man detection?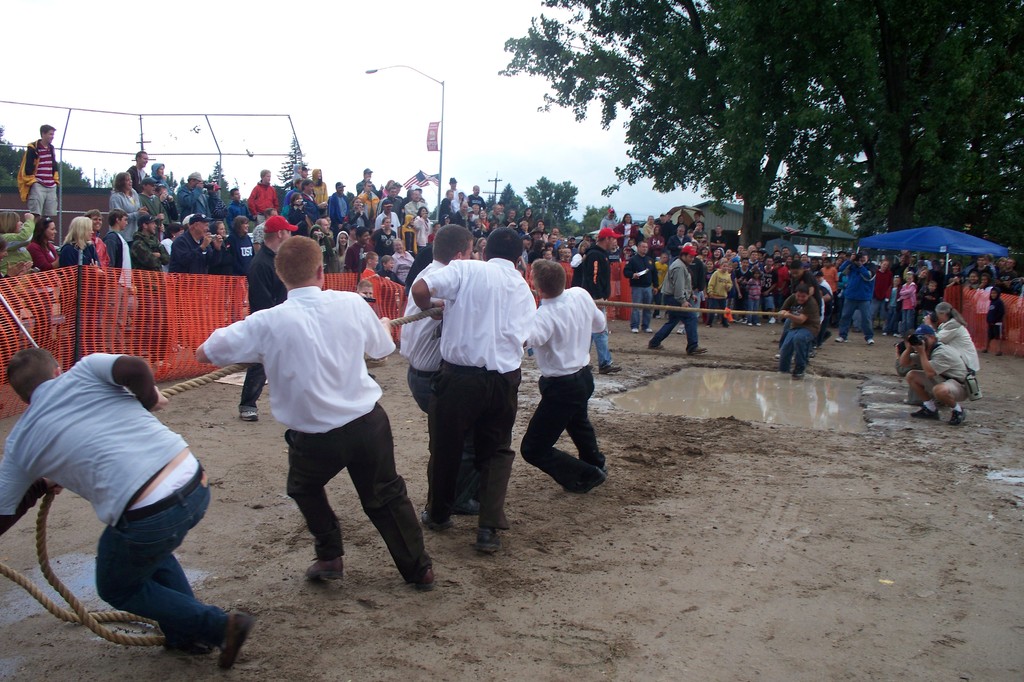
353/166/380/195
